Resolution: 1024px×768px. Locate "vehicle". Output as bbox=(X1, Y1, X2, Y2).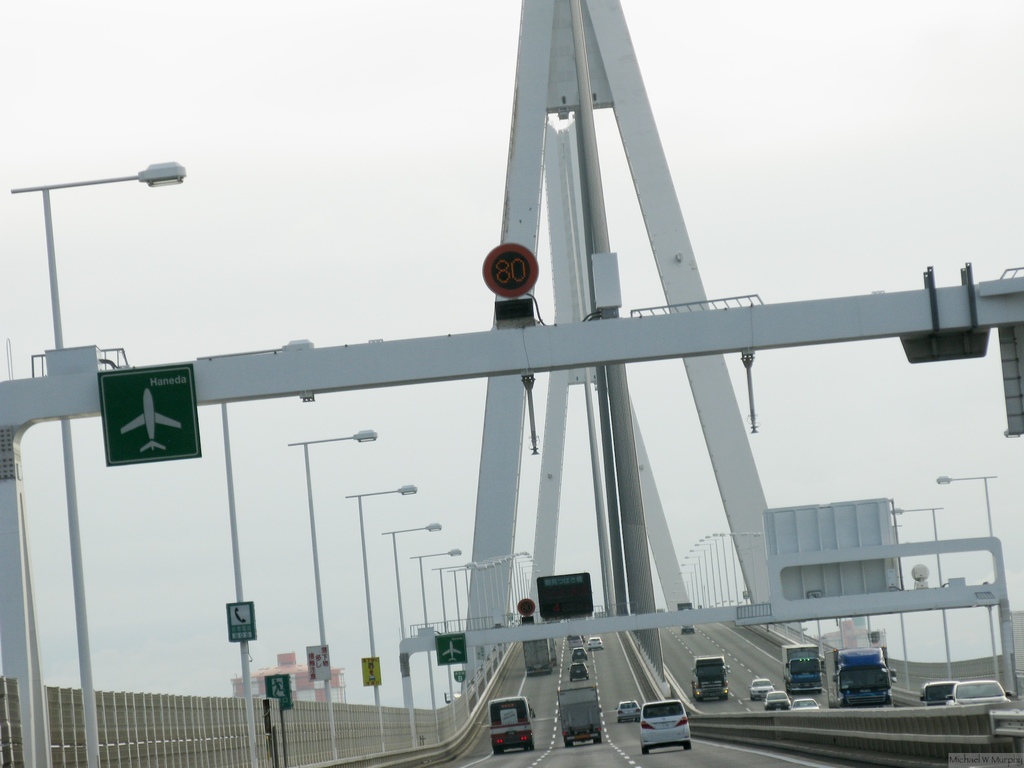
bbox=(614, 697, 643, 724).
